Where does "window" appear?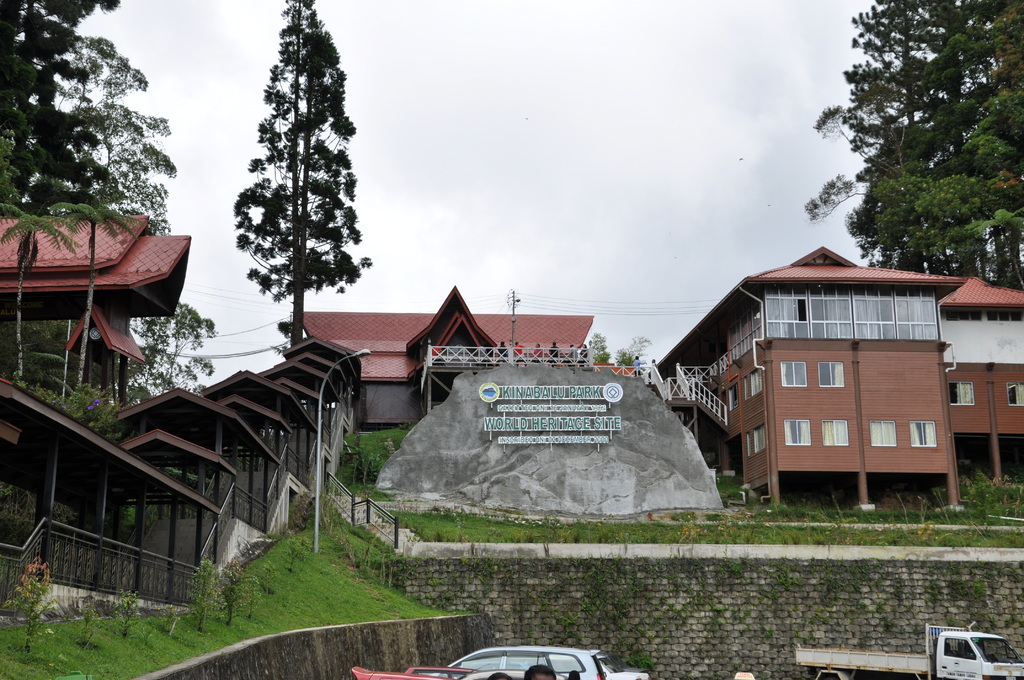
Appears at {"left": 785, "top": 419, "right": 810, "bottom": 444}.
